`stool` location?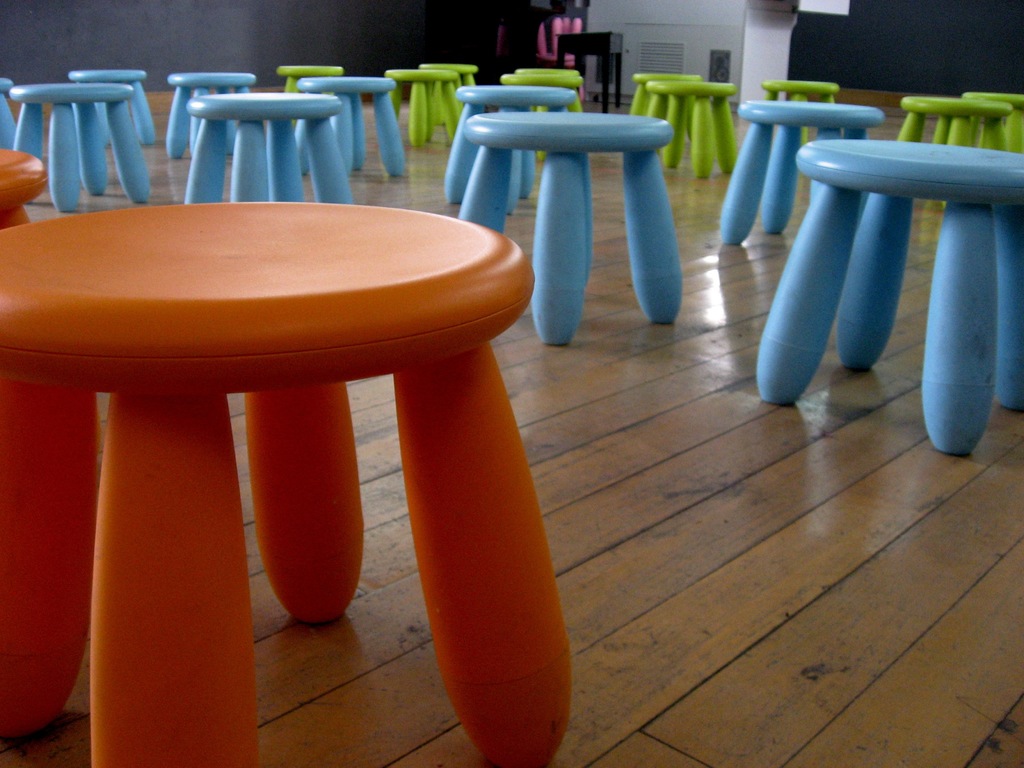
x1=758 y1=143 x2=1023 y2=458
